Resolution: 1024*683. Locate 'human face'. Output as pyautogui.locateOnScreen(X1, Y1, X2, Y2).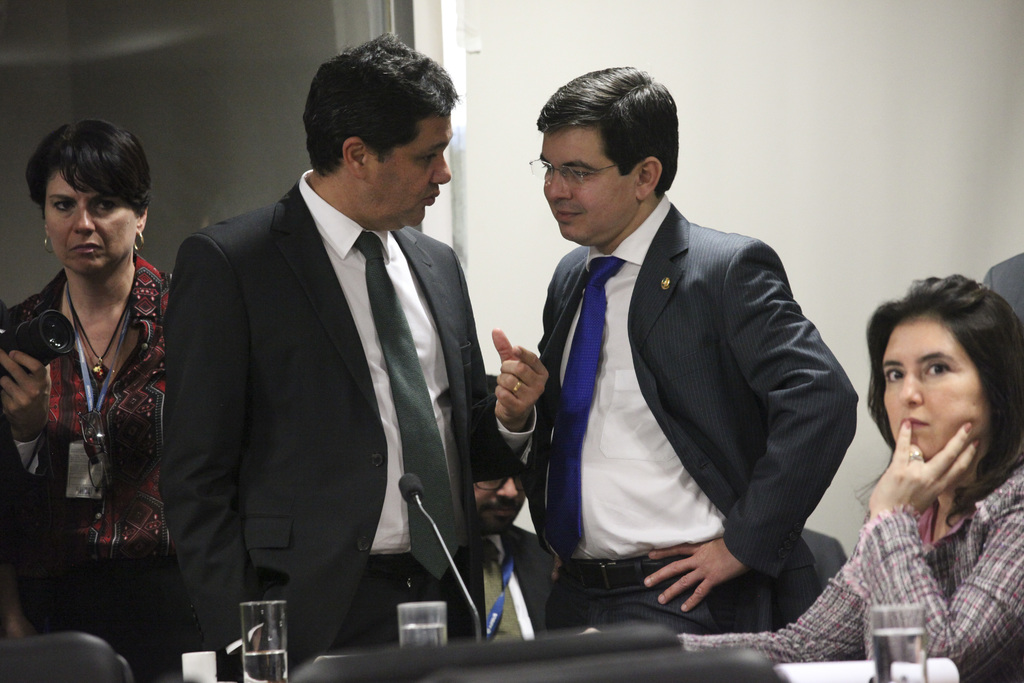
pyautogui.locateOnScreen(881, 315, 993, 454).
